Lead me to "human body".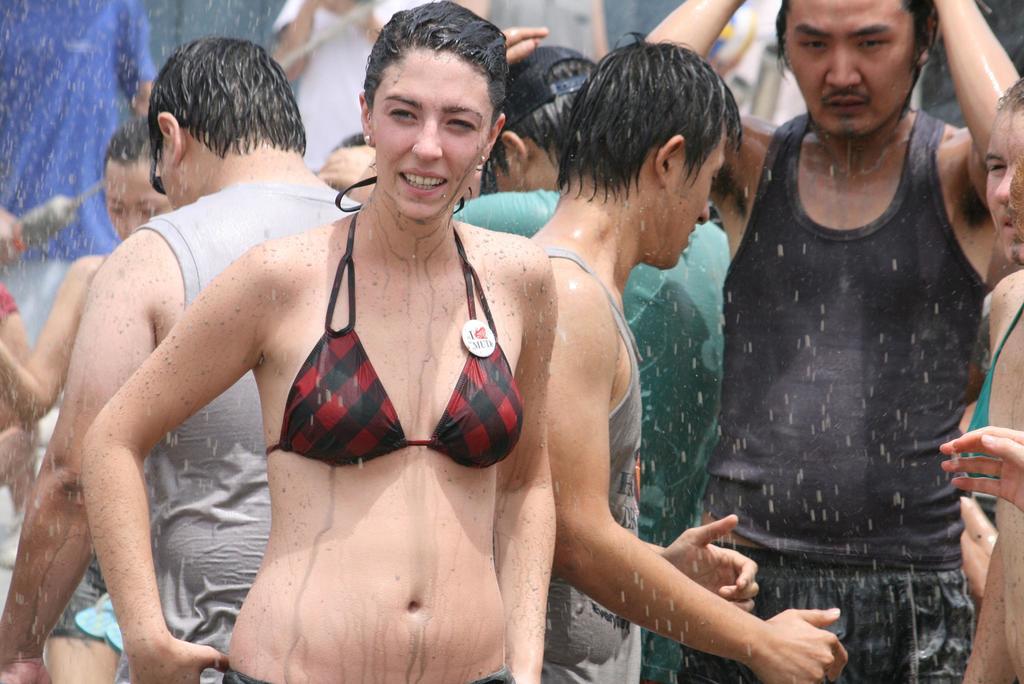
Lead to <box>0,112,154,683</box>.
